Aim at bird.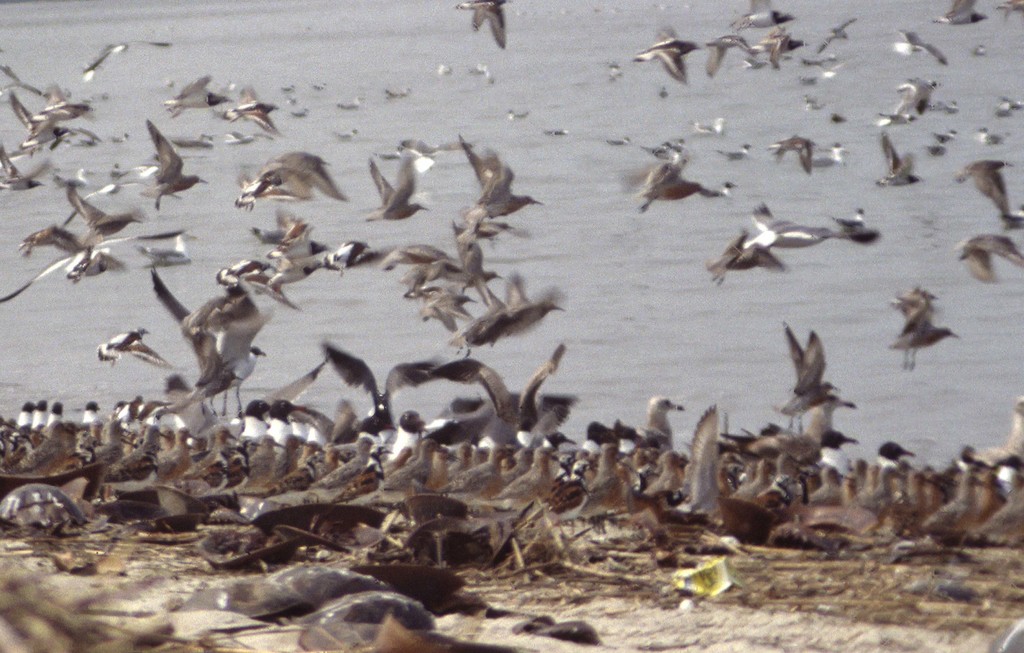
Aimed at (left=934, top=0, right=991, bottom=26).
